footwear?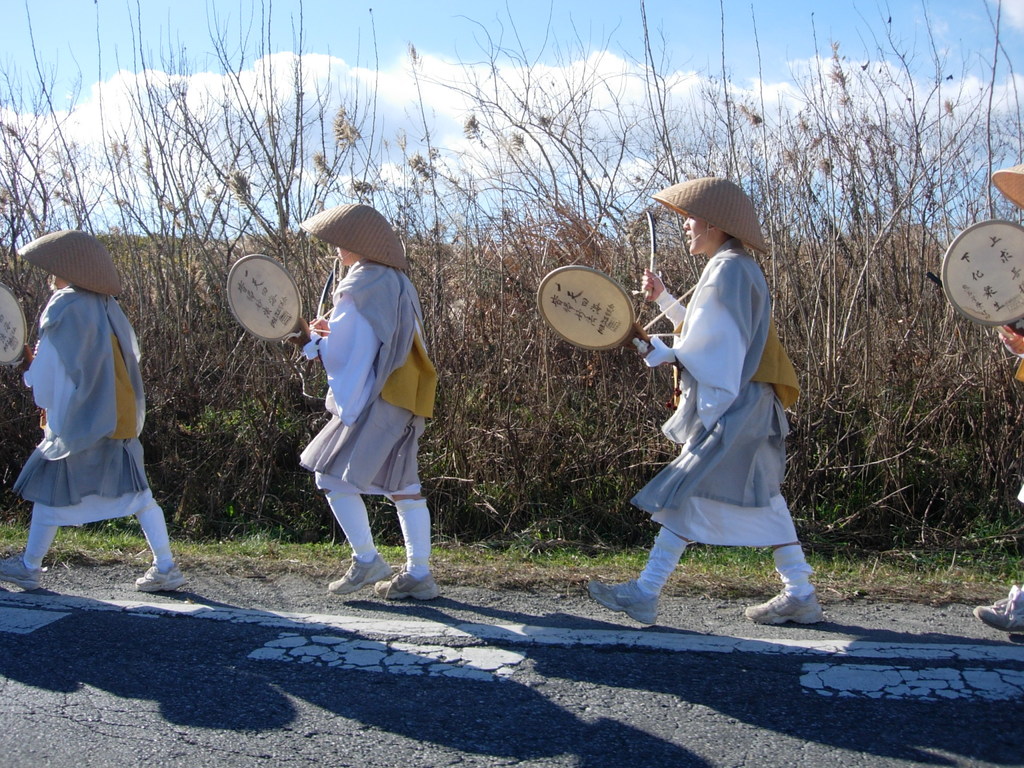
x1=0 y1=550 x2=42 y2=588
